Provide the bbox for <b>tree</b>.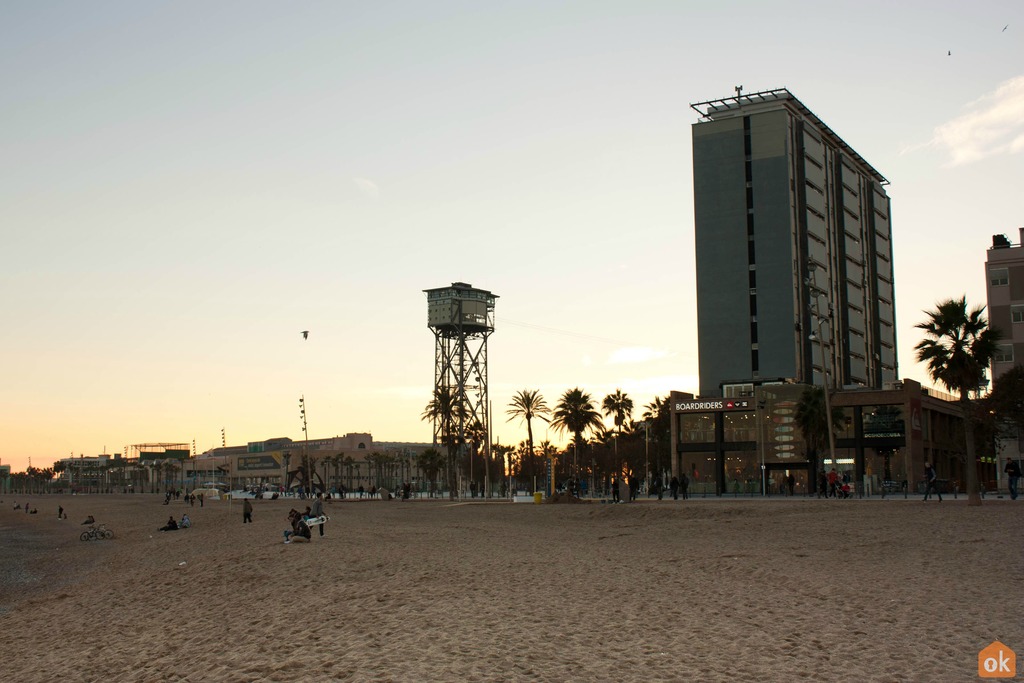
rect(507, 391, 562, 473).
